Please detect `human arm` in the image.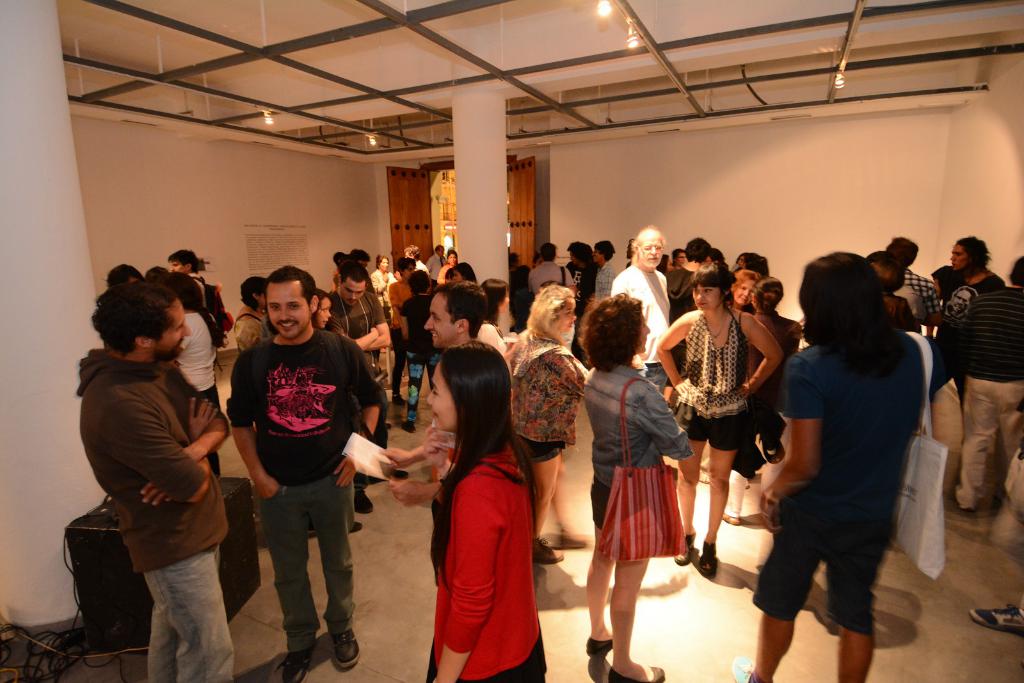
649,312,695,395.
